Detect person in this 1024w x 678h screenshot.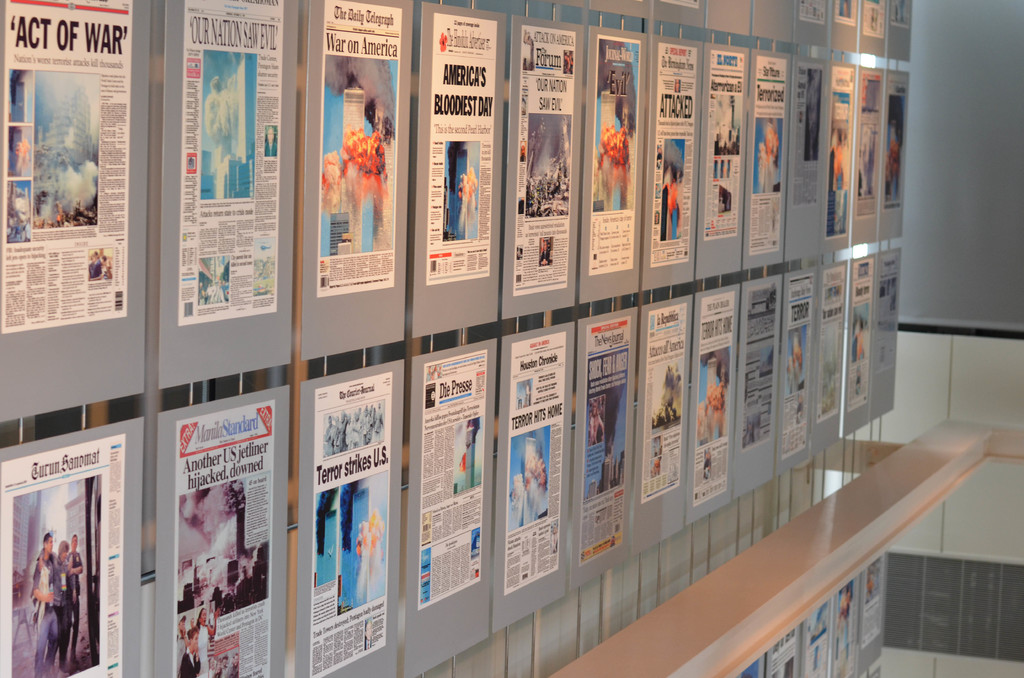
Detection: [60, 533, 85, 659].
